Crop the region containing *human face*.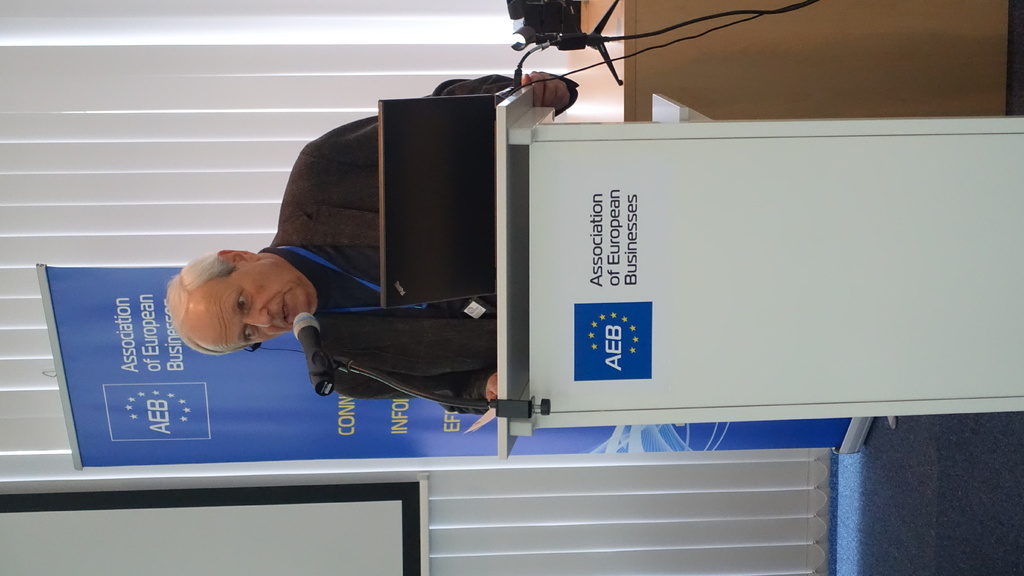
Crop region: crop(189, 263, 308, 358).
